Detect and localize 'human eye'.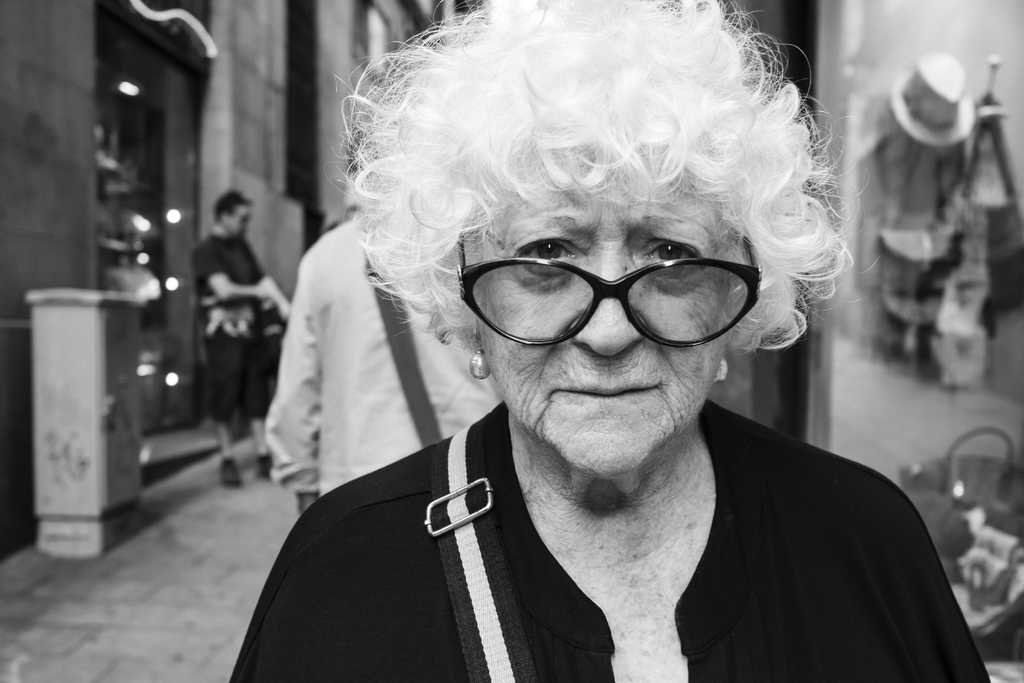
Localized at 643, 243, 702, 279.
